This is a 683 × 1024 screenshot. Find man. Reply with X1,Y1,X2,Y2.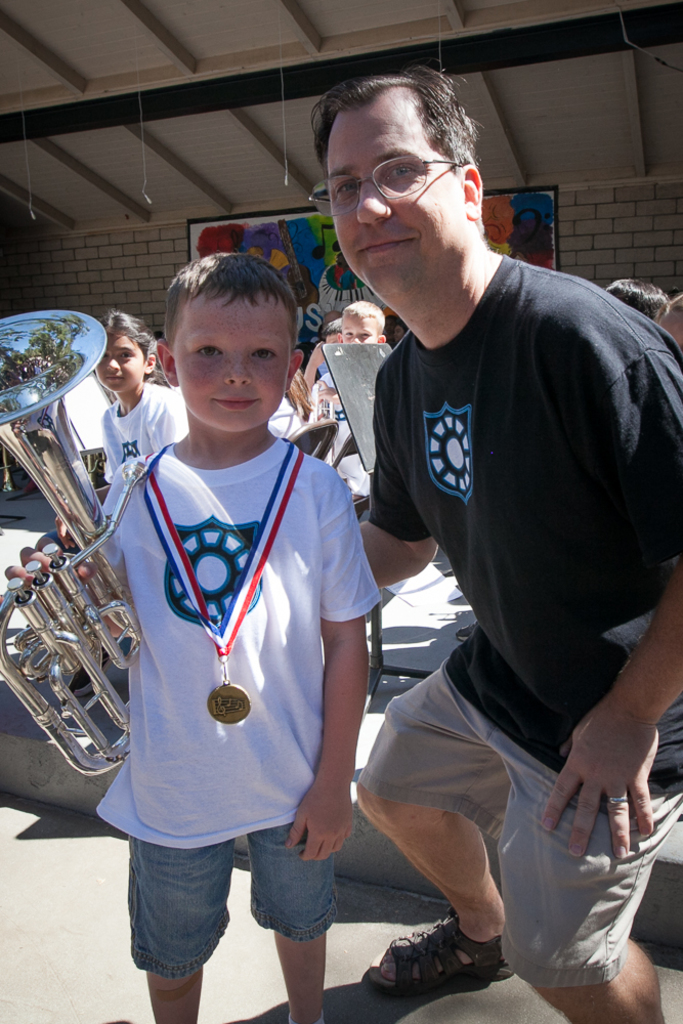
307,78,679,1010.
